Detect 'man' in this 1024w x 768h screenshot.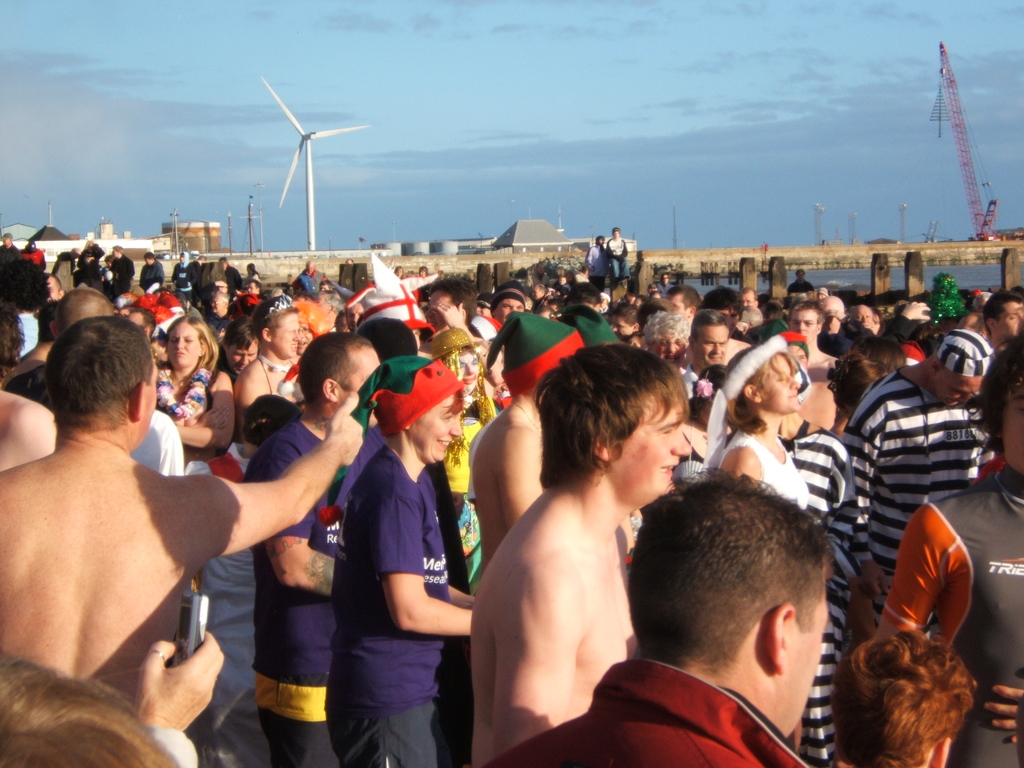
Detection: bbox=(785, 300, 850, 440).
